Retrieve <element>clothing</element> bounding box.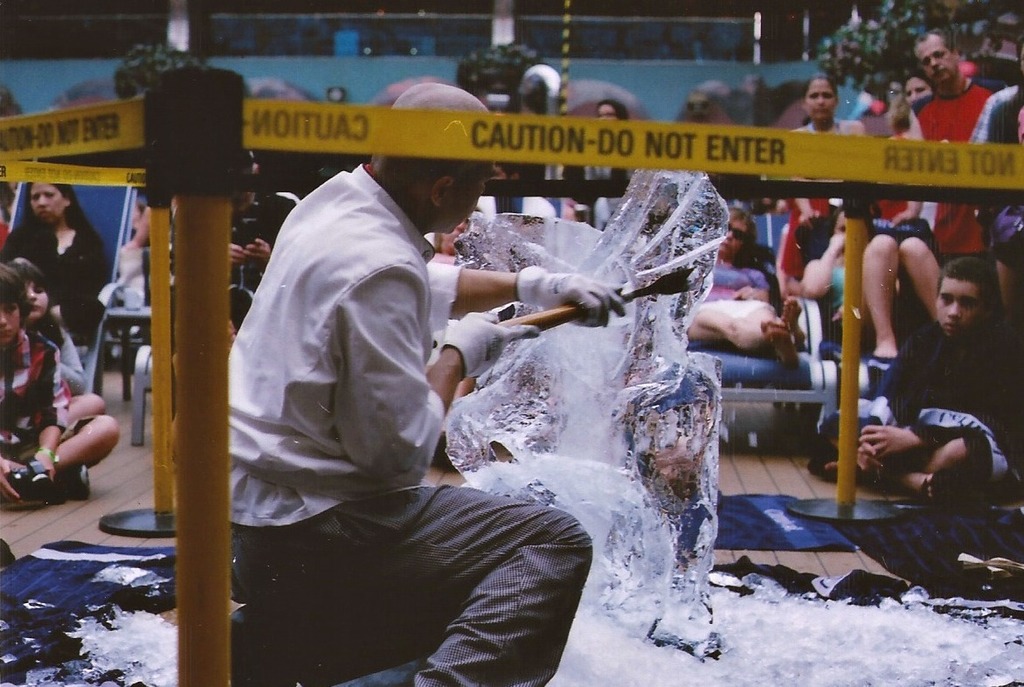
Bounding box: l=774, t=112, r=867, b=289.
